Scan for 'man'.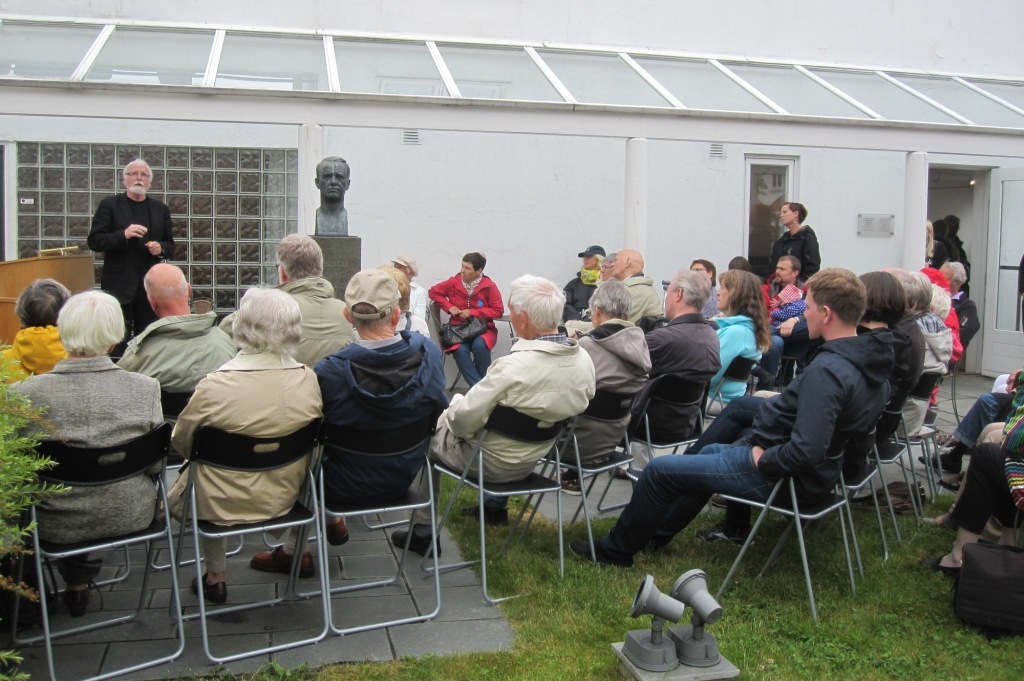
Scan result: [934, 260, 982, 352].
